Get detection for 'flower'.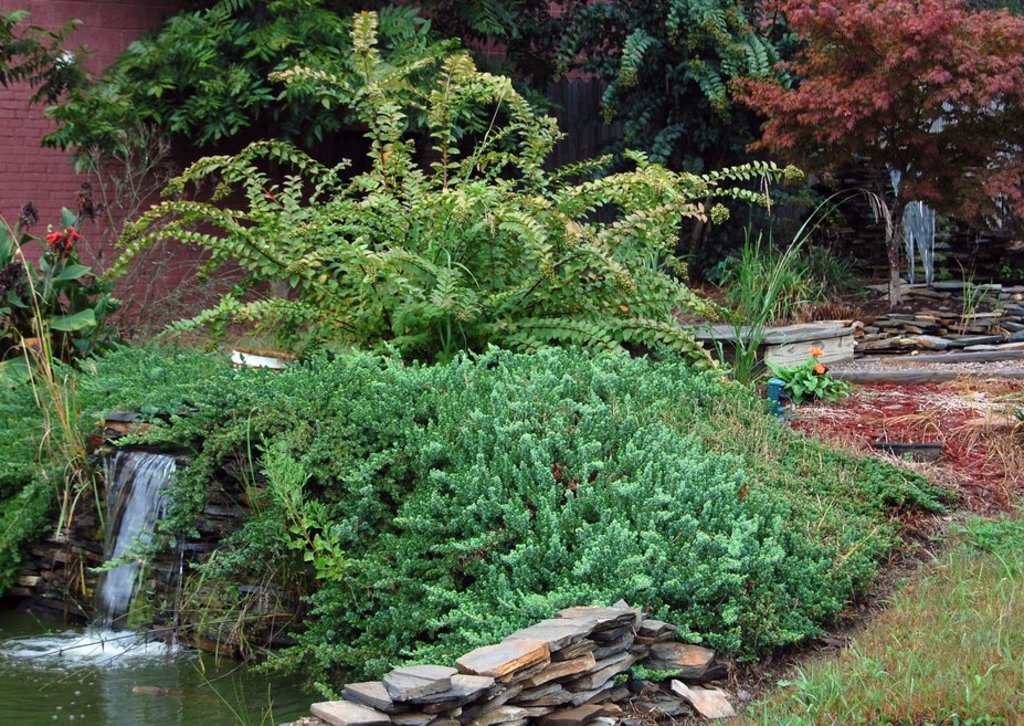
Detection: BBox(814, 362, 825, 375).
